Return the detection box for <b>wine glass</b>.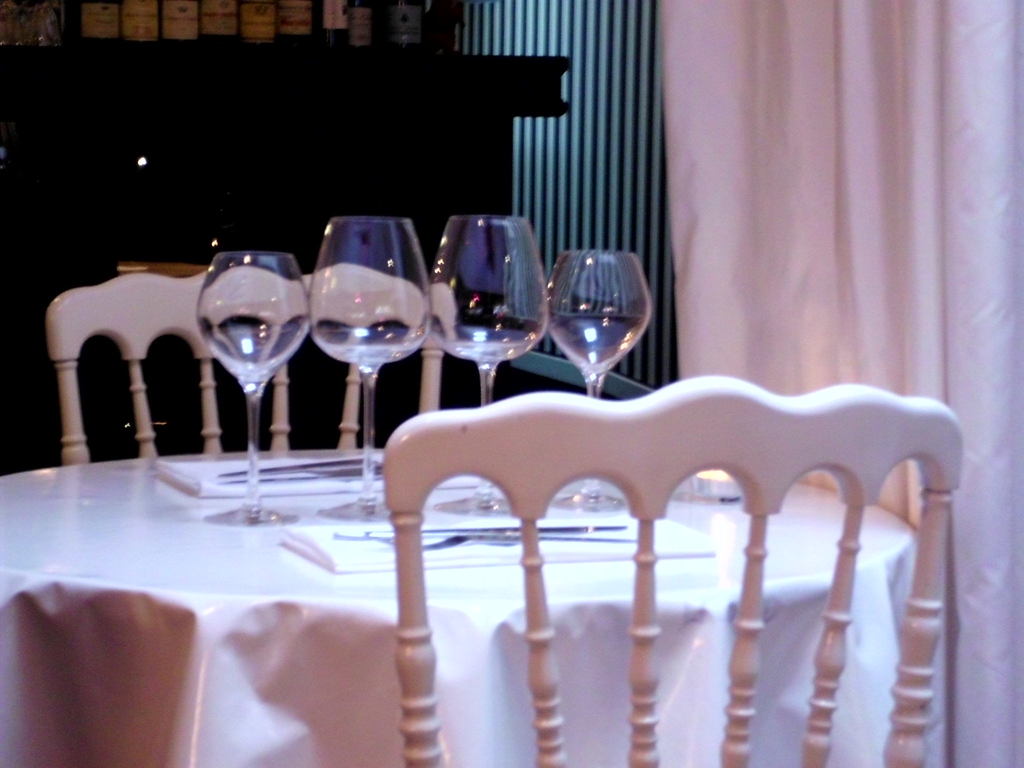
[543, 244, 654, 516].
